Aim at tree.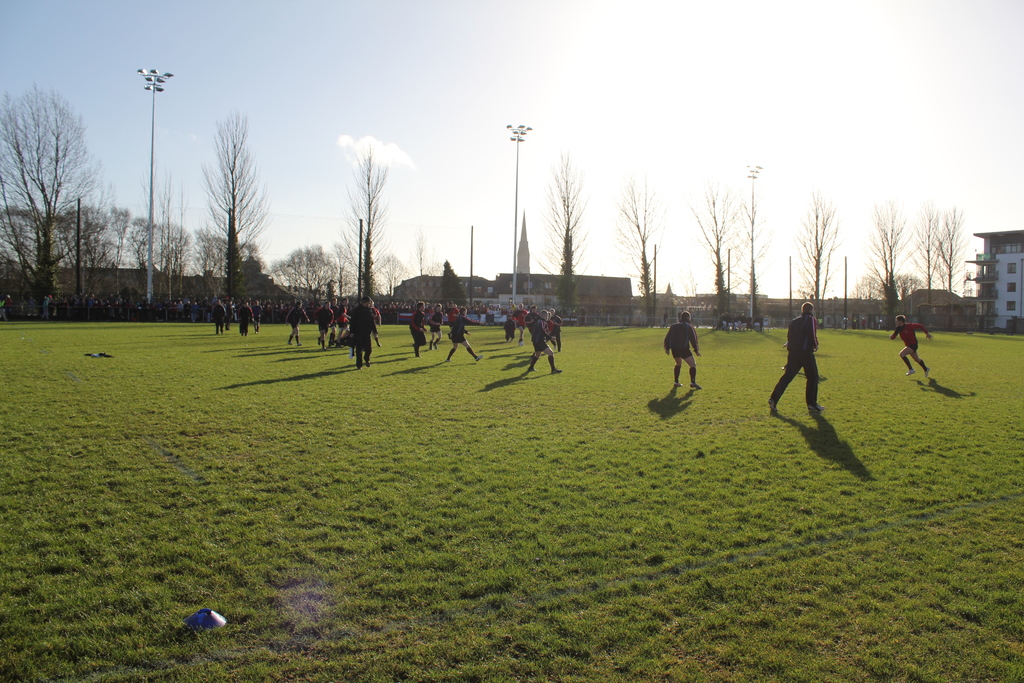
Aimed at box(920, 202, 947, 320).
